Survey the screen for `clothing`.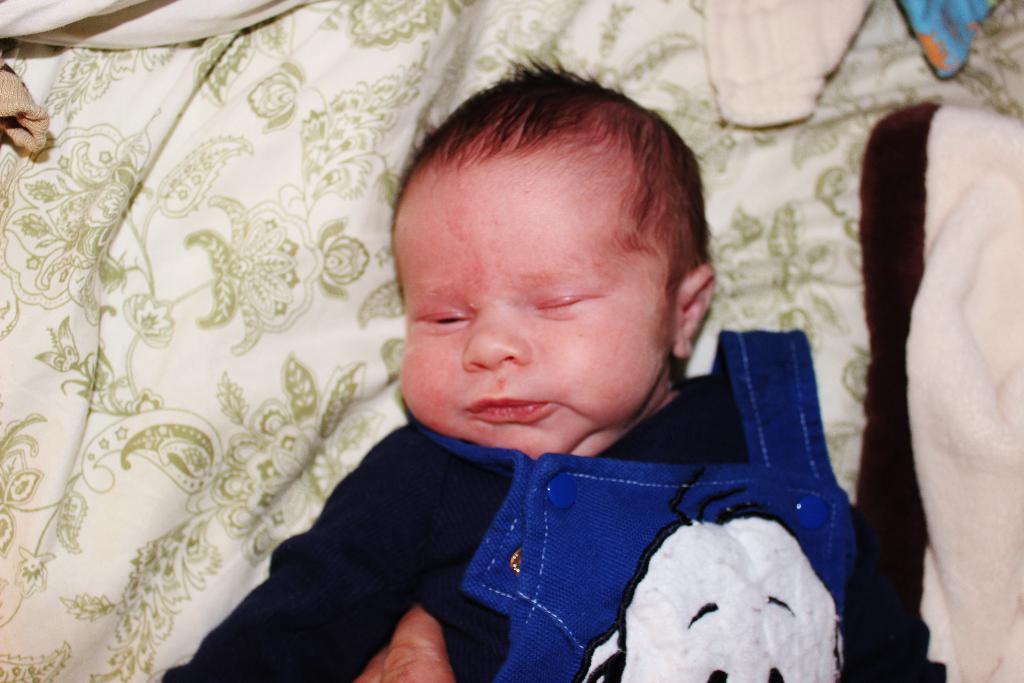
Survey found: (201, 344, 841, 677).
